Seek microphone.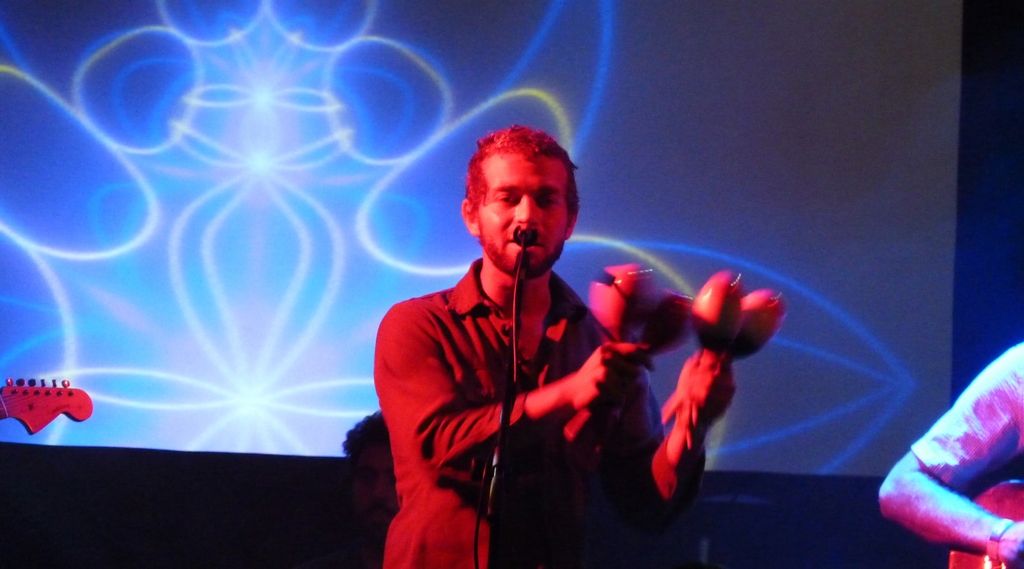
{"left": 509, "top": 220, "right": 541, "bottom": 246}.
